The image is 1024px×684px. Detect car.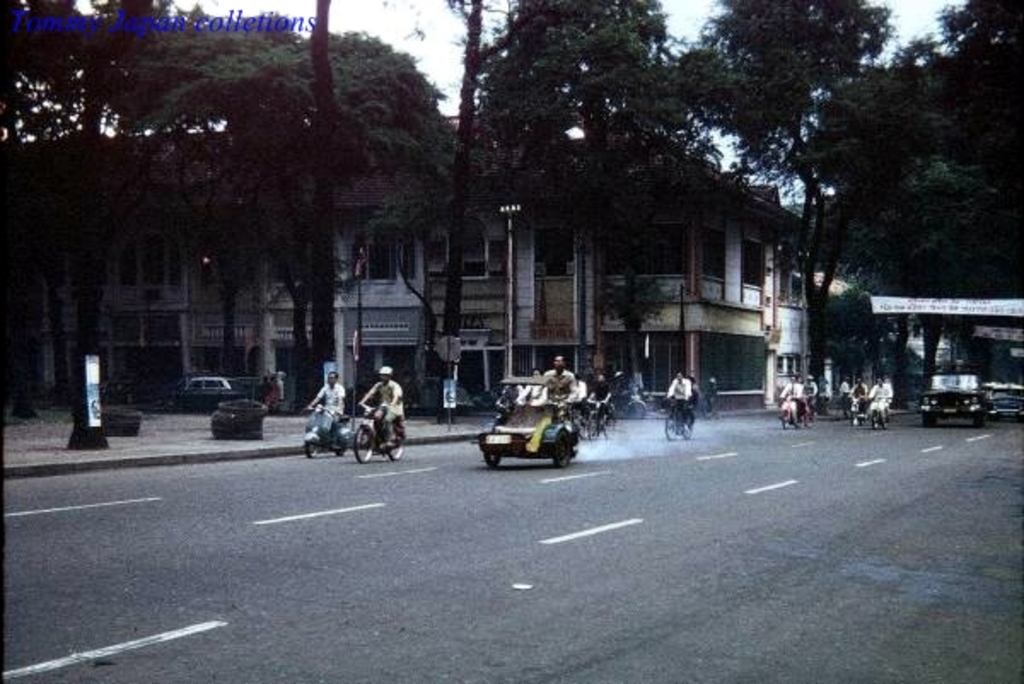
Detection: Rect(922, 365, 988, 421).
